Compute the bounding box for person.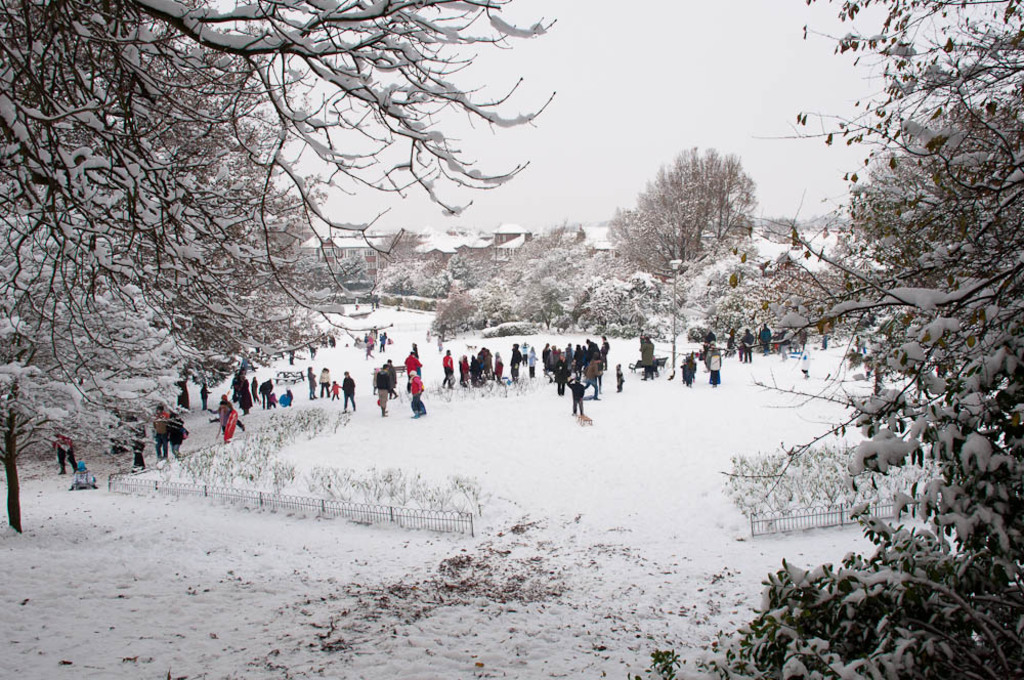
left=282, top=390, right=295, bottom=403.
